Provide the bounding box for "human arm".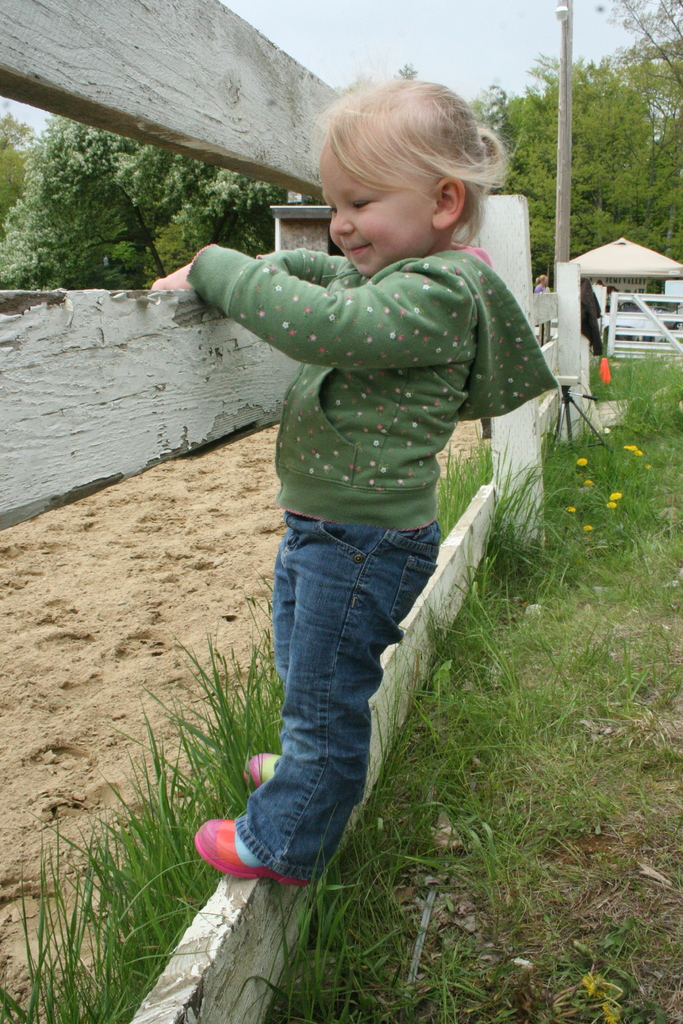
[193, 230, 408, 379].
